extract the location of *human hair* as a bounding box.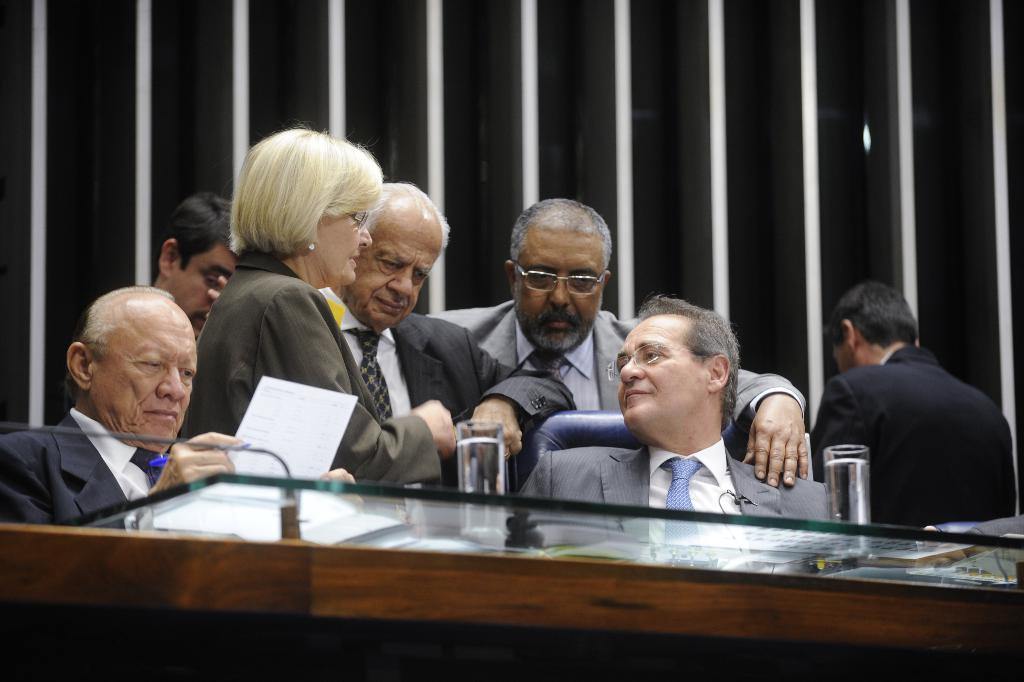
<box>227,120,384,255</box>.
